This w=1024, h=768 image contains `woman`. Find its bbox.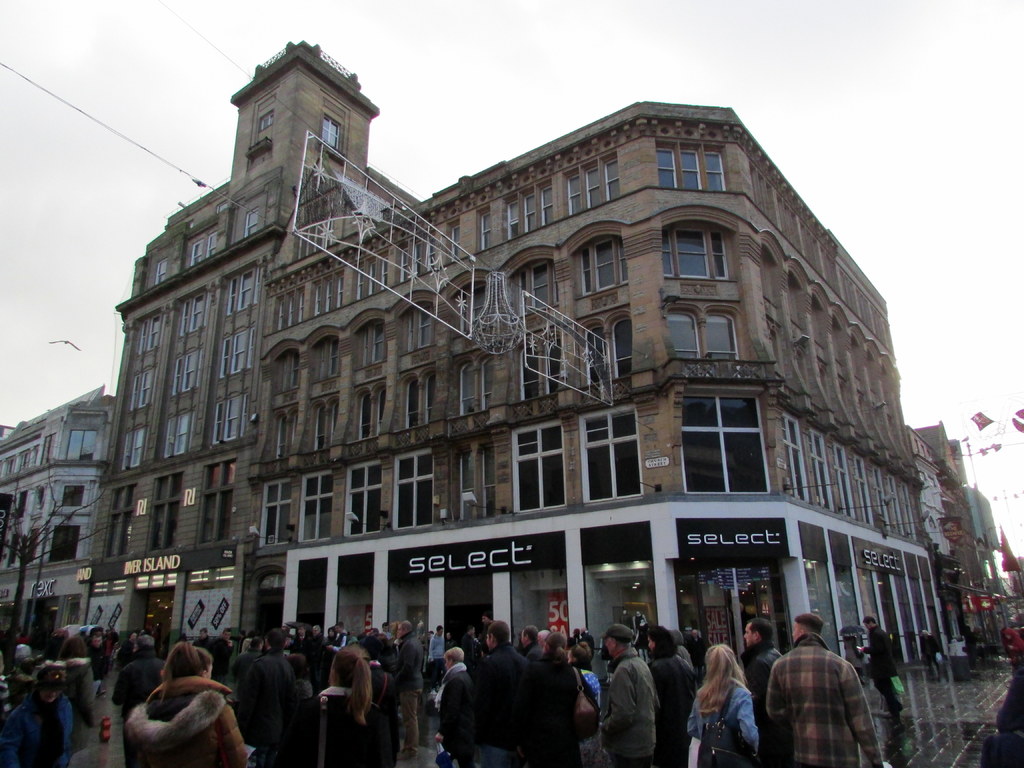
<region>123, 644, 243, 767</region>.
